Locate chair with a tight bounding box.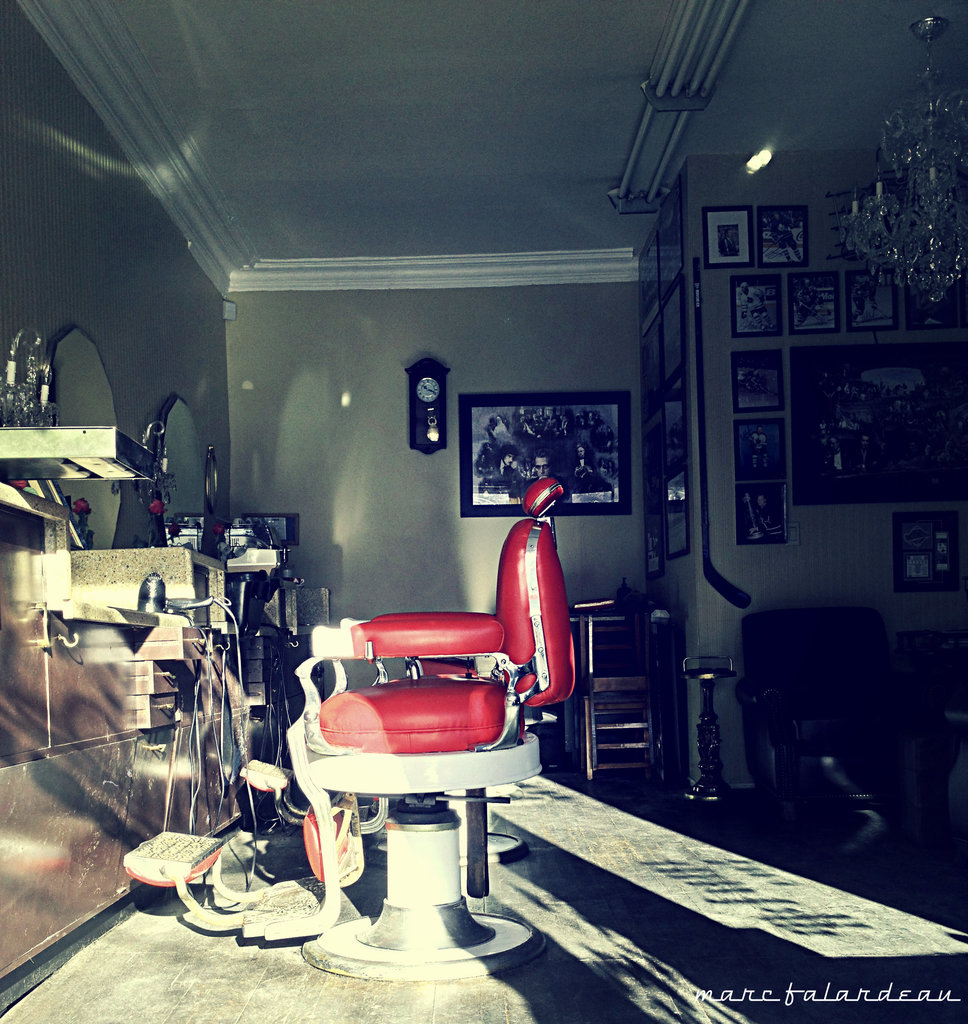
box=[235, 653, 527, 868].
